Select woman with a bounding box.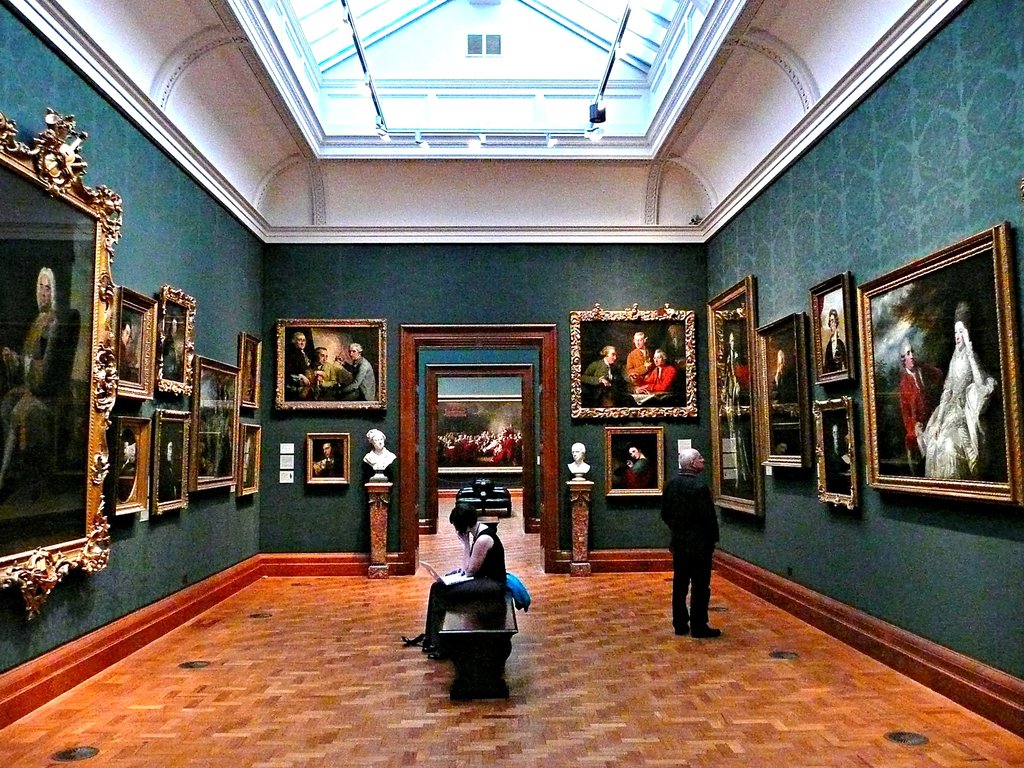
<region>918, 301, 988, 479</region>.
